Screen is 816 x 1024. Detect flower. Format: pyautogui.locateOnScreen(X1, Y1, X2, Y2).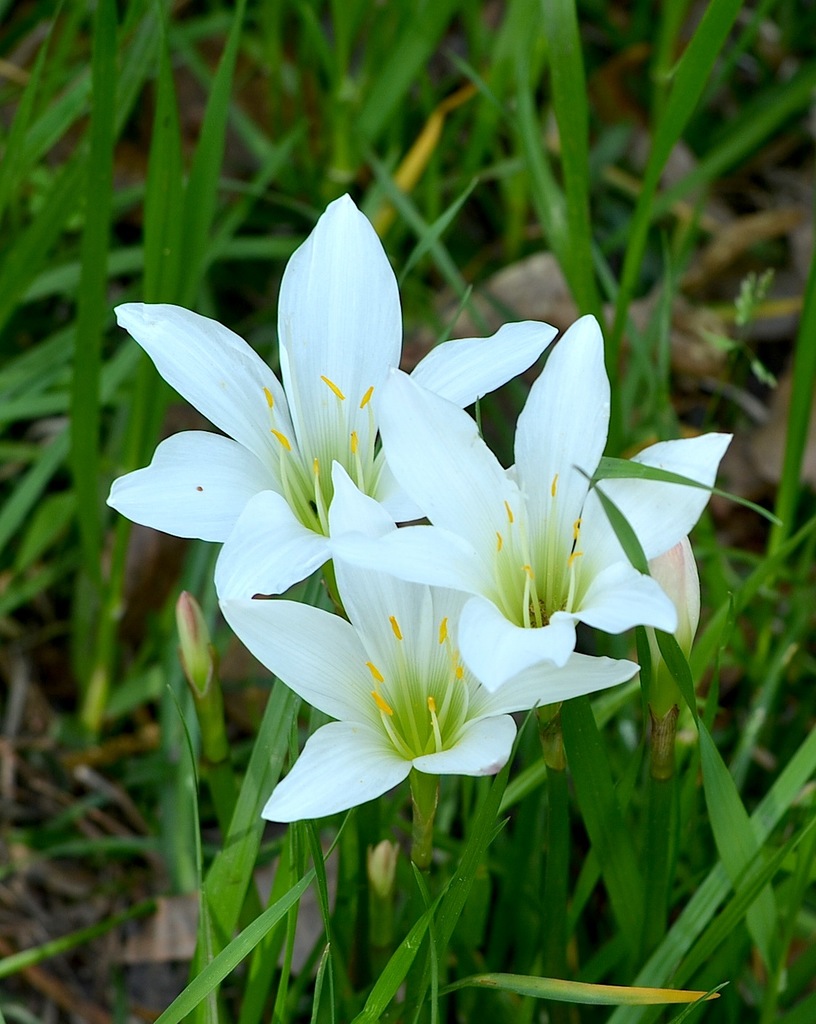
pyautogui.locateOnScreen(318, 308, 742, 689).
